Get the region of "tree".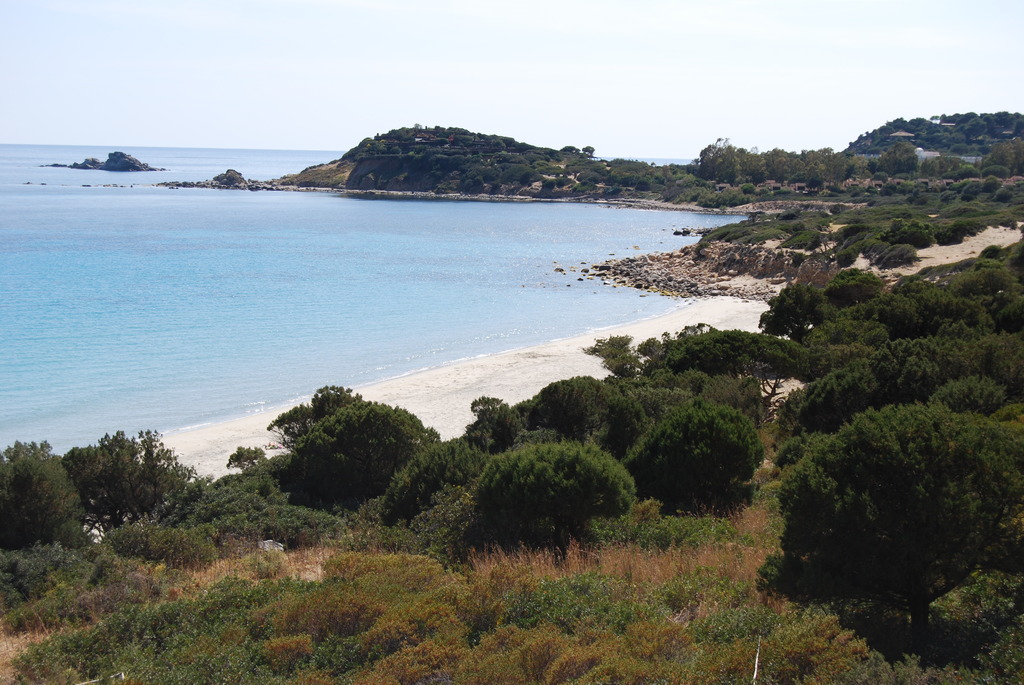
bbox=(668, 331, 800, 409).
